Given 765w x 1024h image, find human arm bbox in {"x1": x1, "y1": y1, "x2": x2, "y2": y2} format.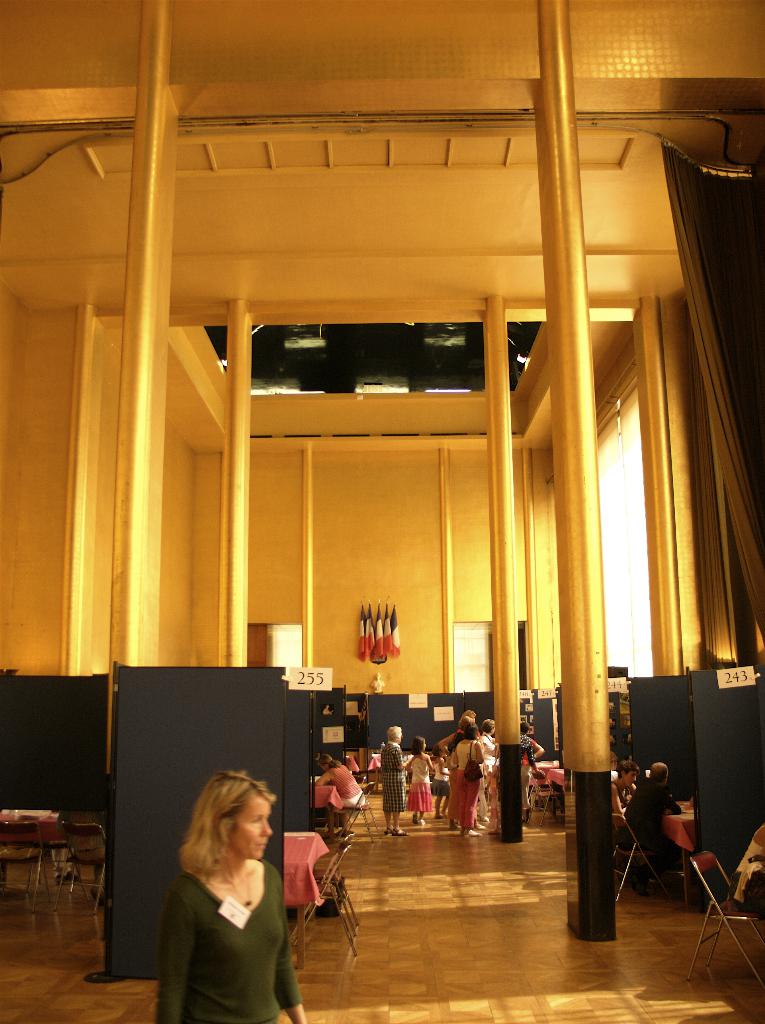
{"x1": 484, "y1": 755, "x2": 501, "y2": 778}.
